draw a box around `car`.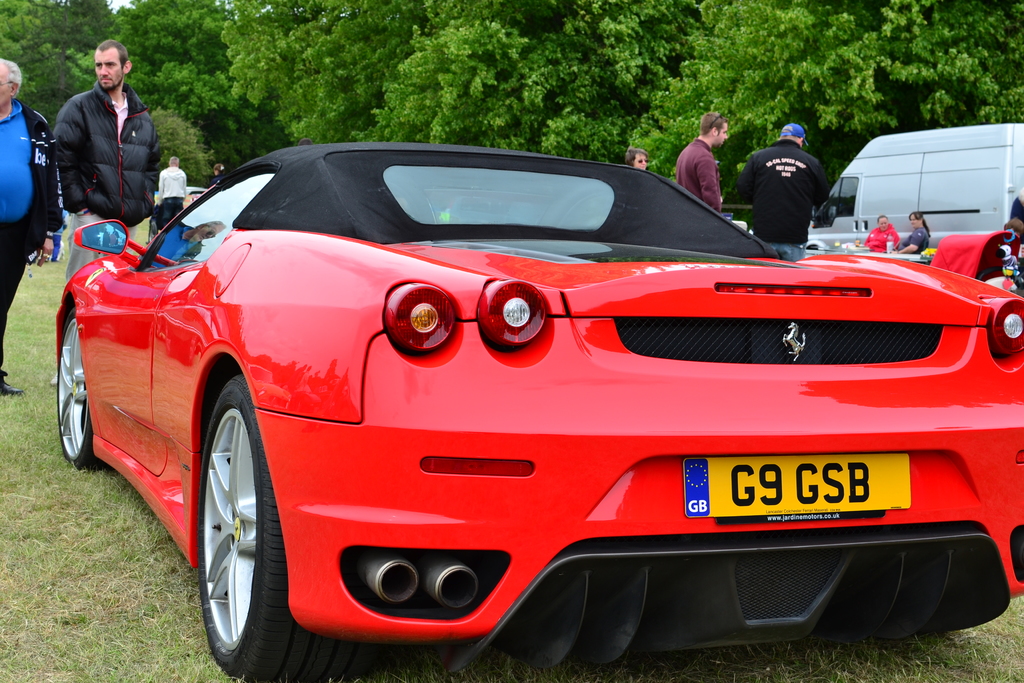
8, 147, 984, 655.
